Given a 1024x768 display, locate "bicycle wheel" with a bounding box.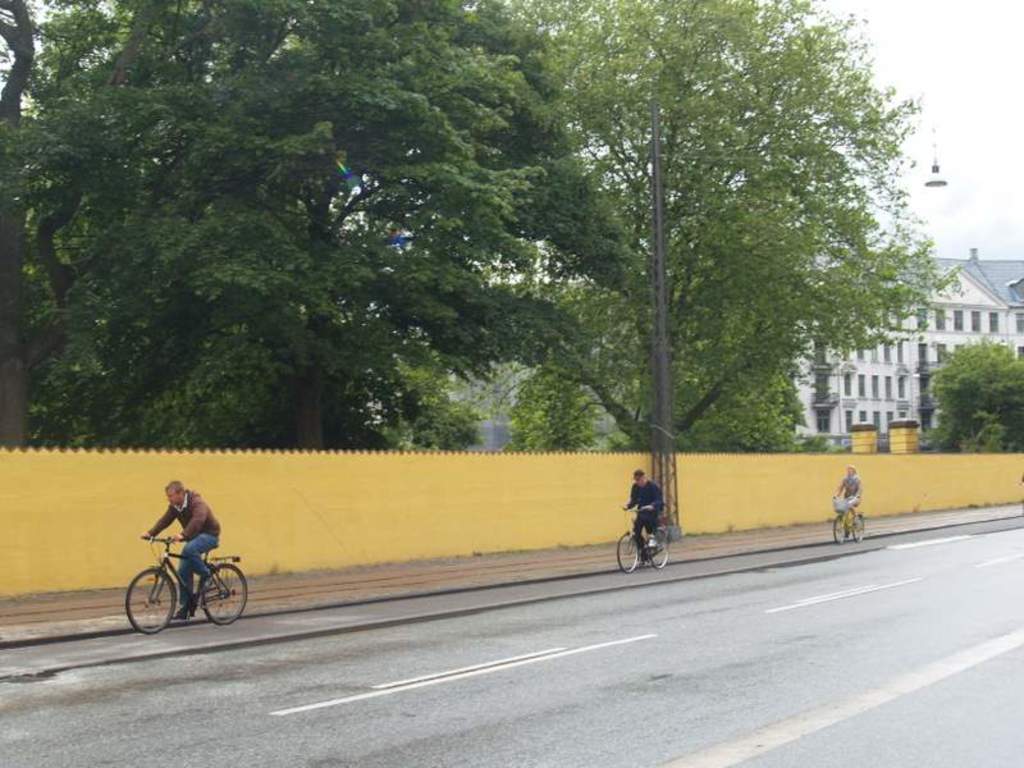
Located: 613:531:640:573.
